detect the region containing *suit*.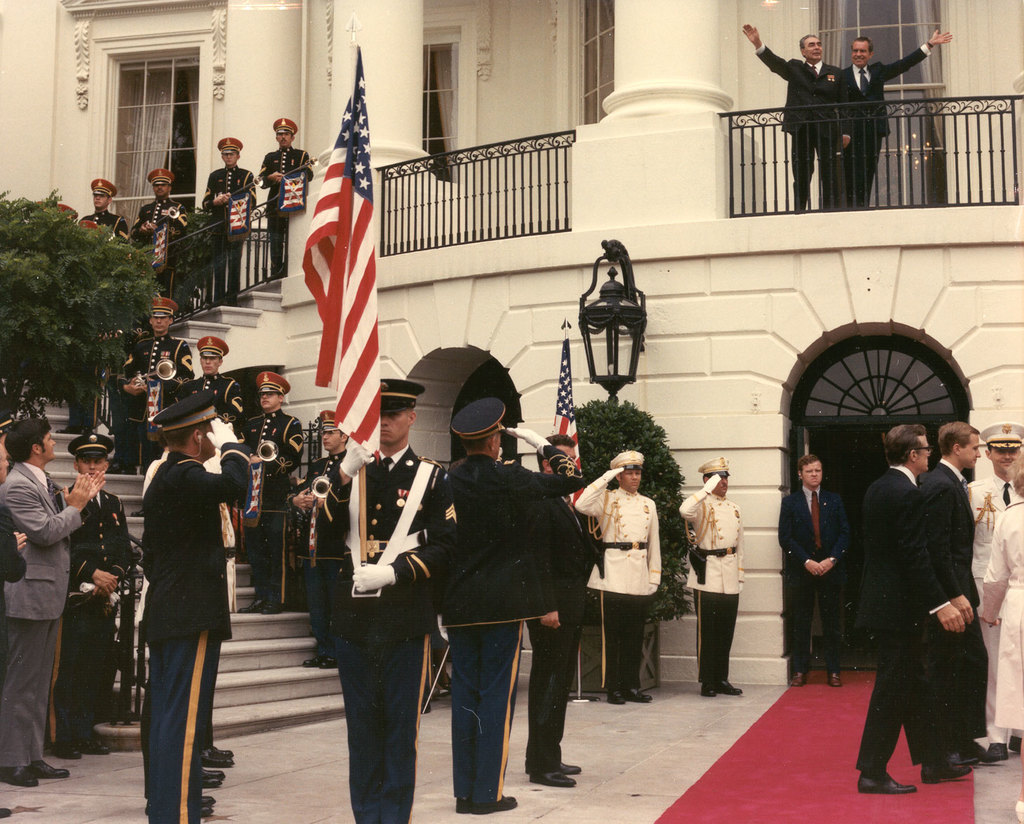
region(762, 46, 856, 207).
